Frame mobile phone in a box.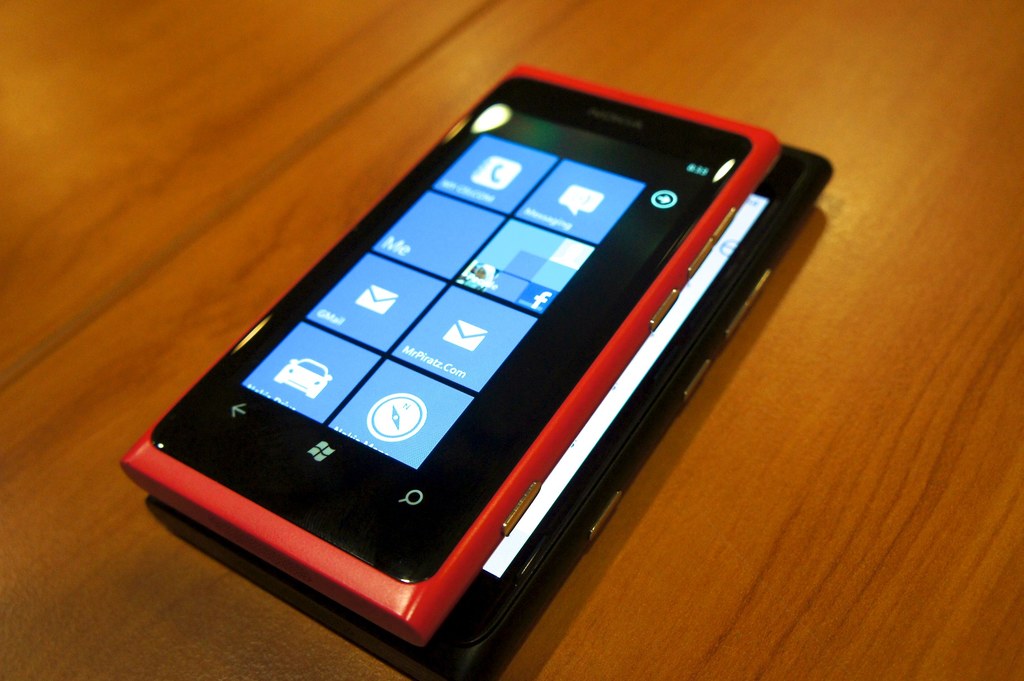
region(122, 61, 782, 641).
